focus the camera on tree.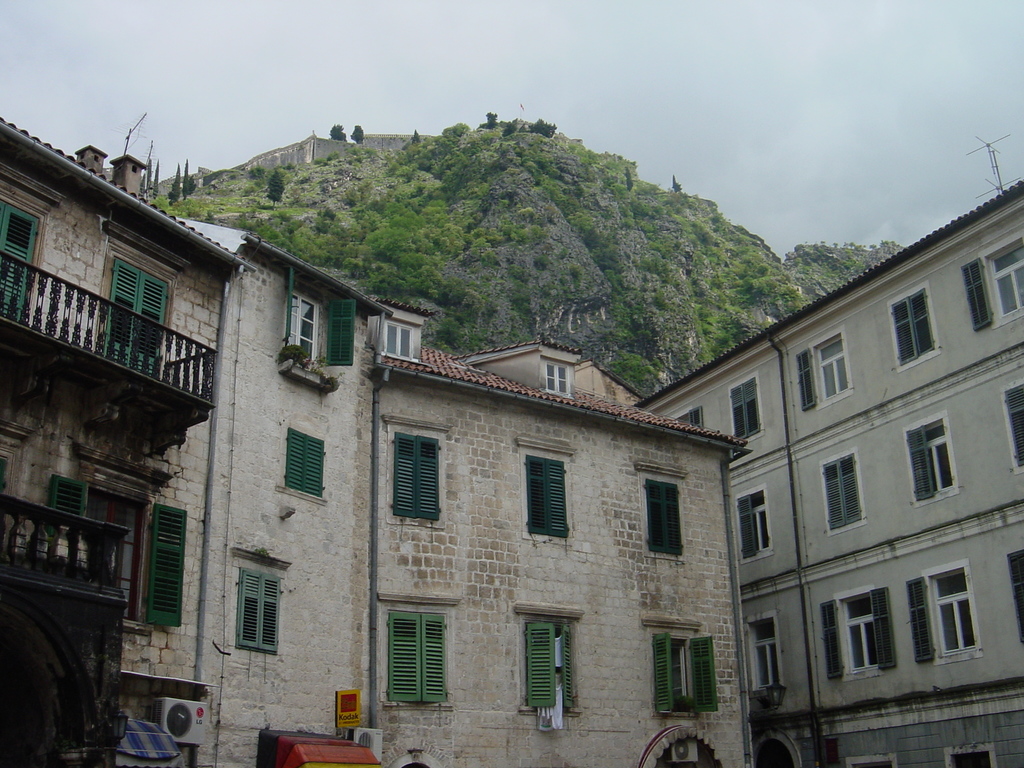
Focus region: (329, 121, 346, 141).
